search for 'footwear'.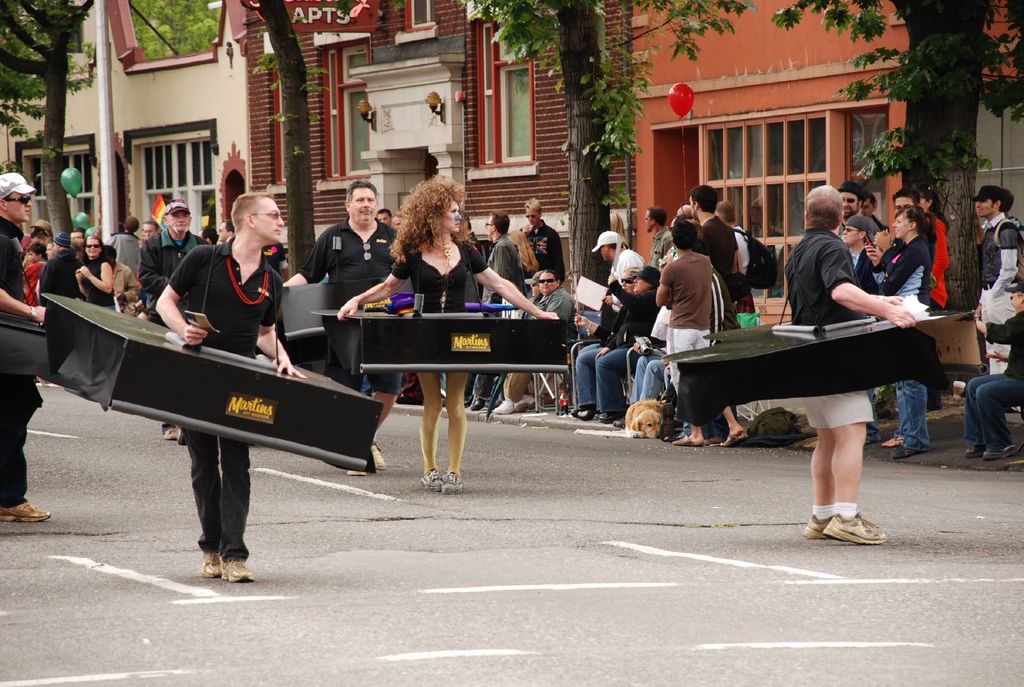
Found at [left=442, top=466, right=464, bottom=490].
